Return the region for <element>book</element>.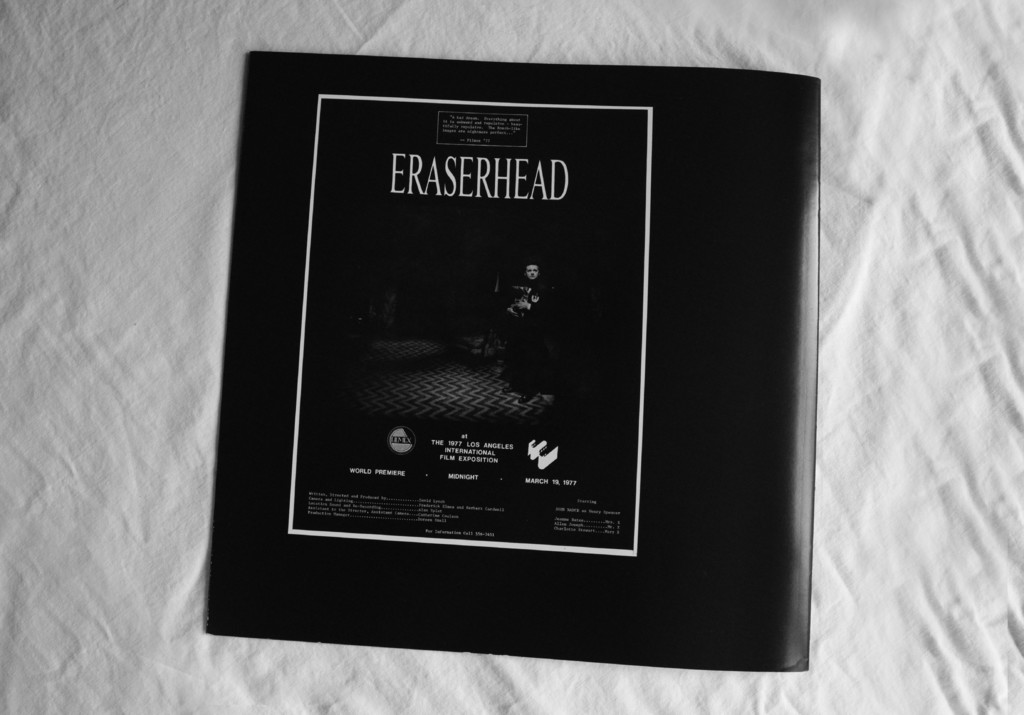
204, 47, 822, 672.
